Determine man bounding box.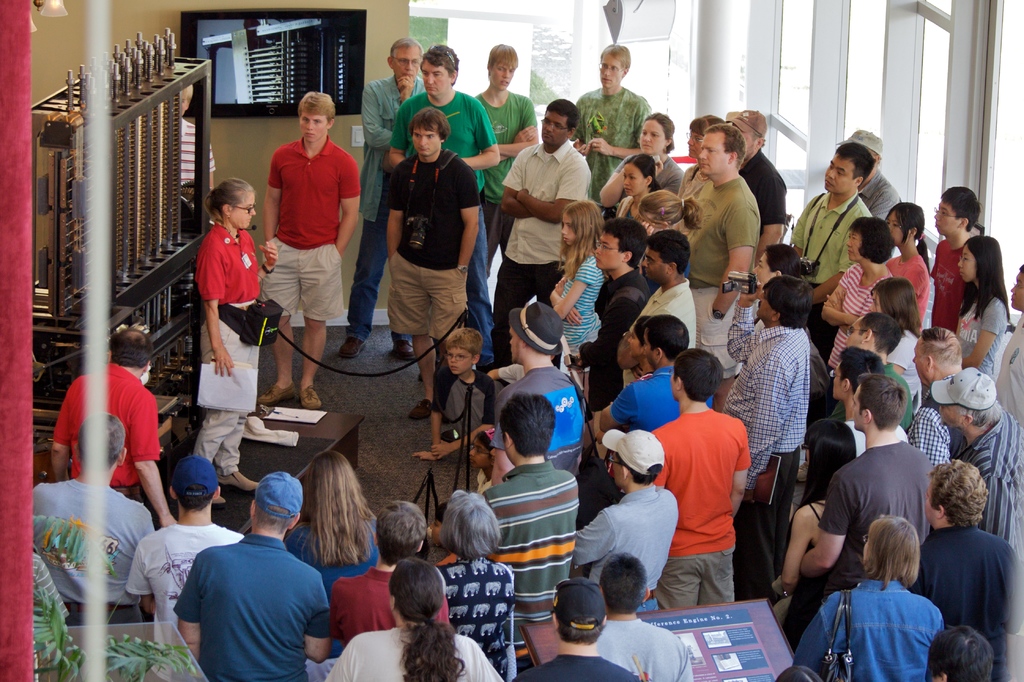
Determined: 33, 413, 156, 626.
